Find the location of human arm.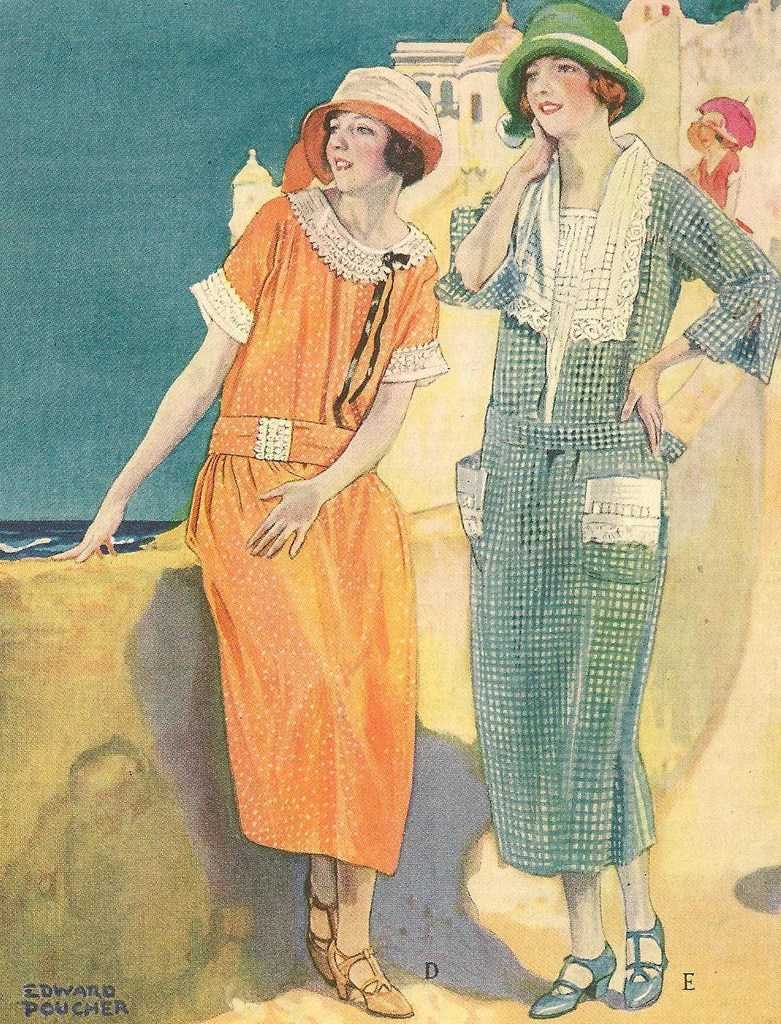
Location: l=679, t=168, r=696, b=178.
